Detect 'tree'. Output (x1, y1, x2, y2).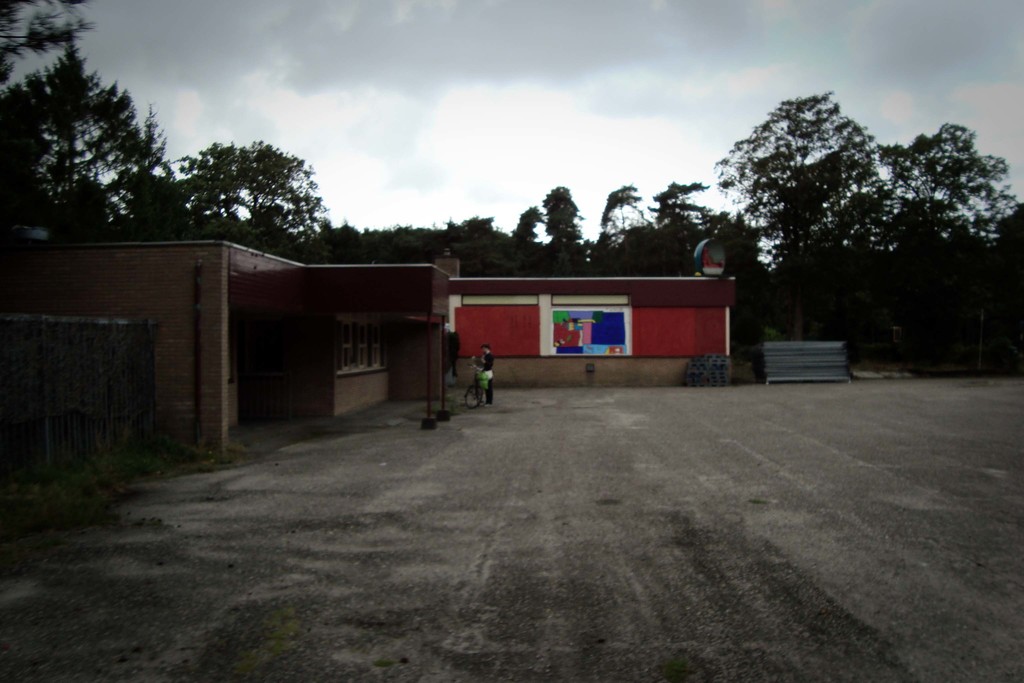
(884, 122, 1023, 350).
